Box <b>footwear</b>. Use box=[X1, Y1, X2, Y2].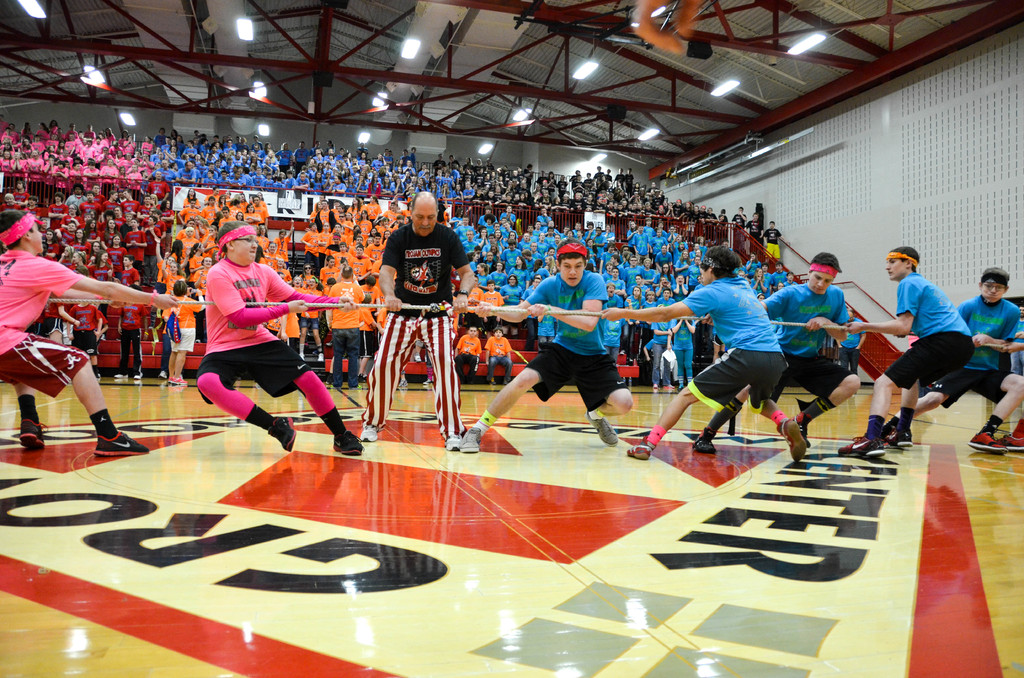
box=[445, 433, 462, 449].
